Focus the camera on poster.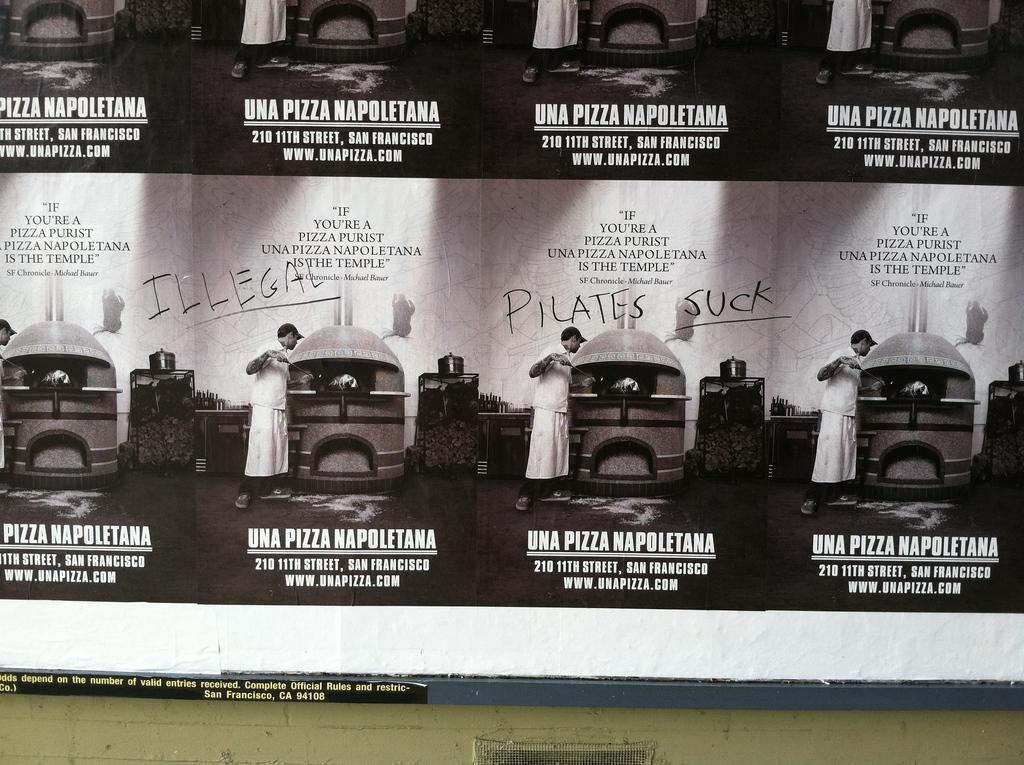
Focus region: locate(0, 0, 1023, 691).
